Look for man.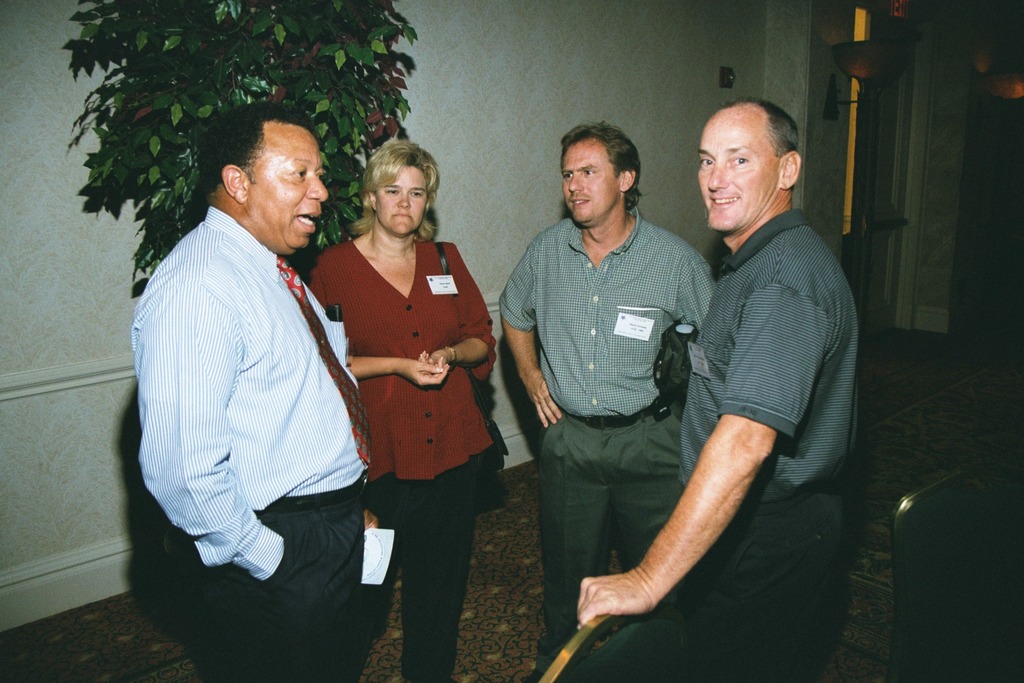
Found: <box>115,74,385,658</box>.
